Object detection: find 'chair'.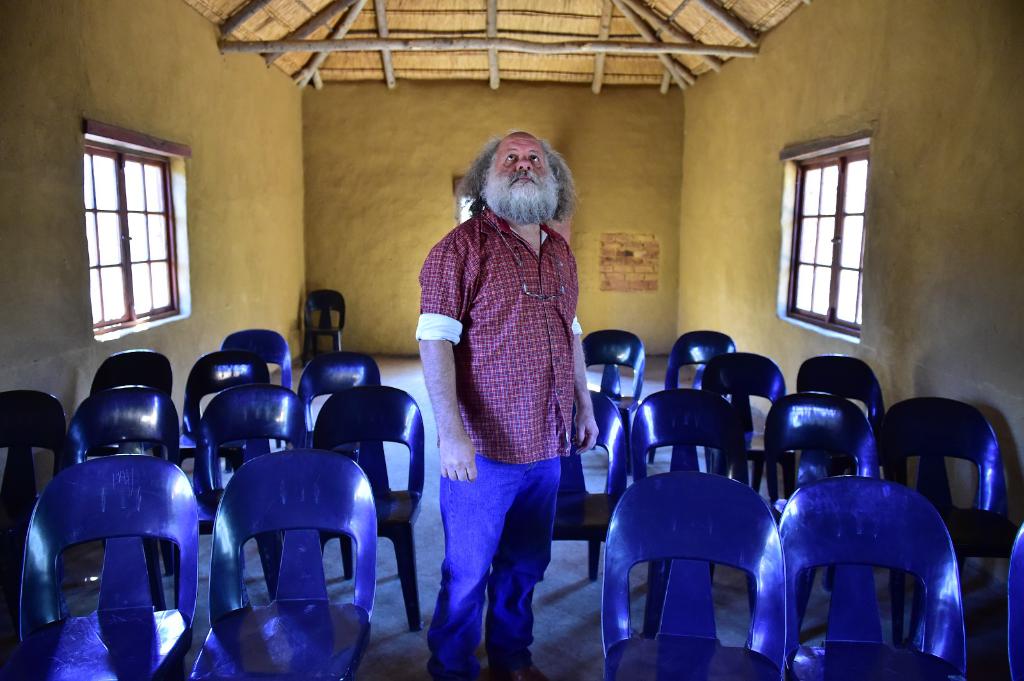
x1=631, y1=387, x2=751, y2=638.
